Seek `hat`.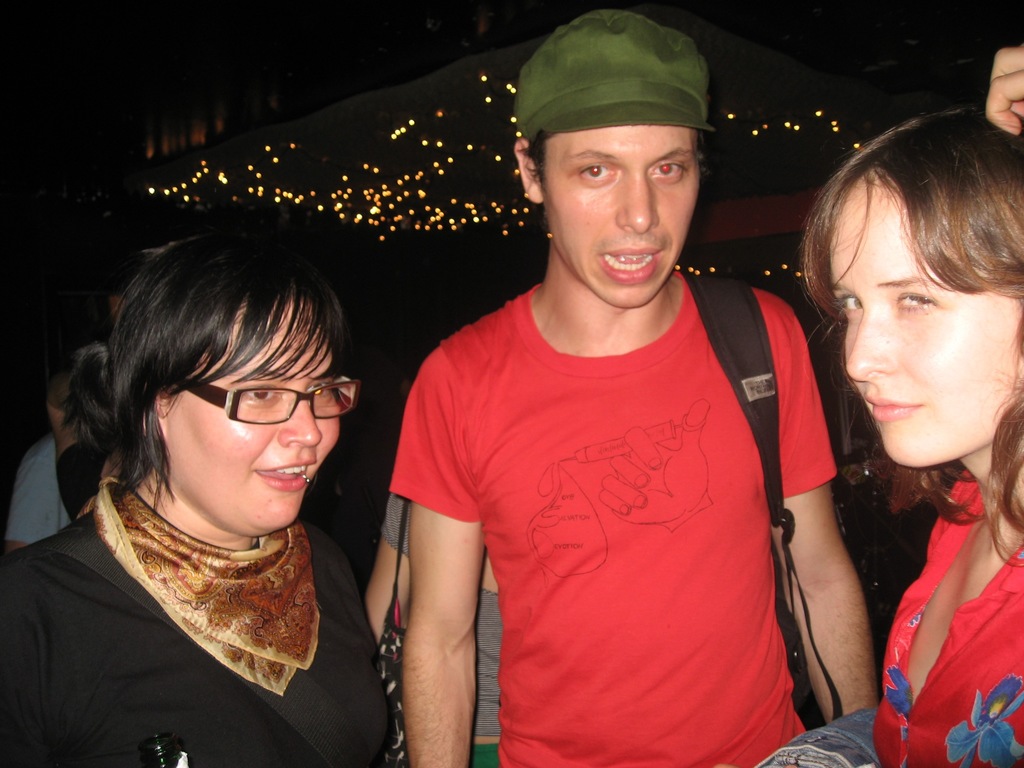
(left=520, top=9, right=712, bottom=124).
